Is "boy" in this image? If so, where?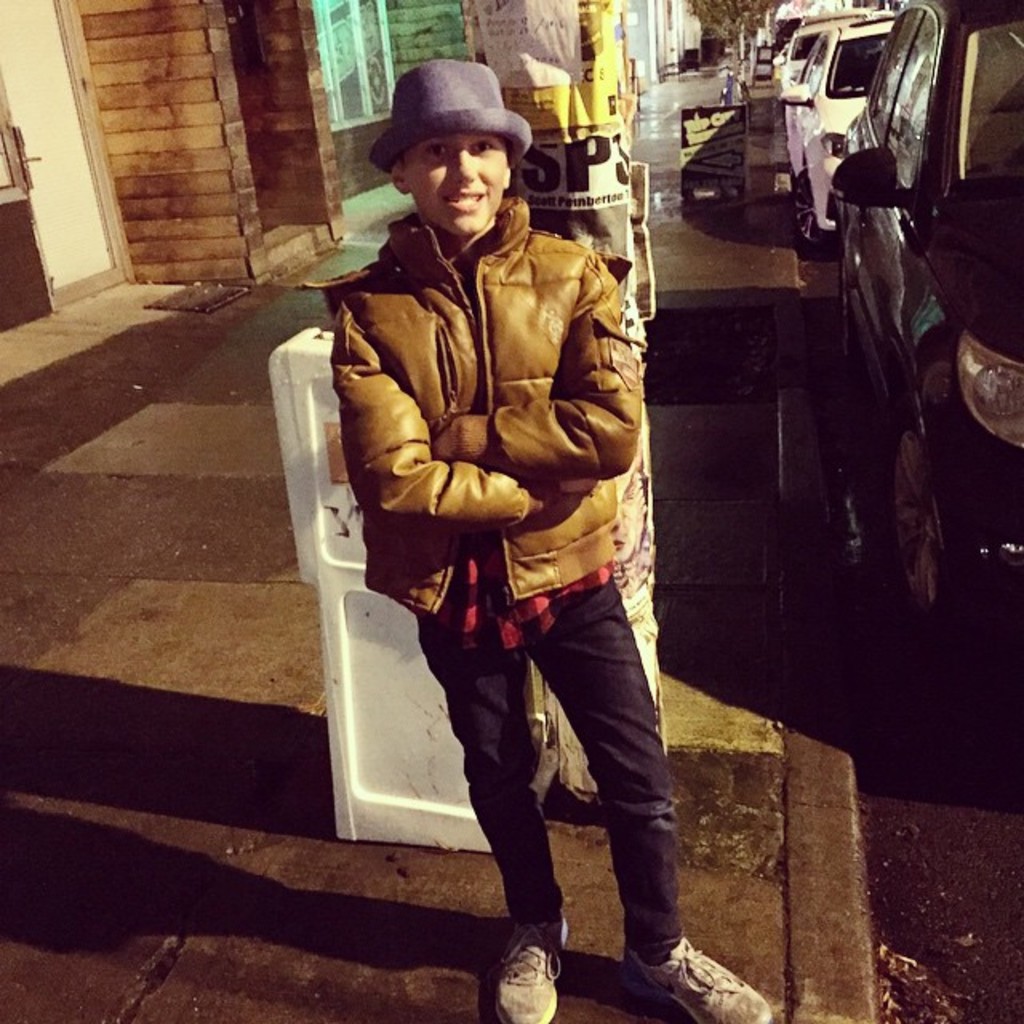
Yes, at (291,72,709,984).
